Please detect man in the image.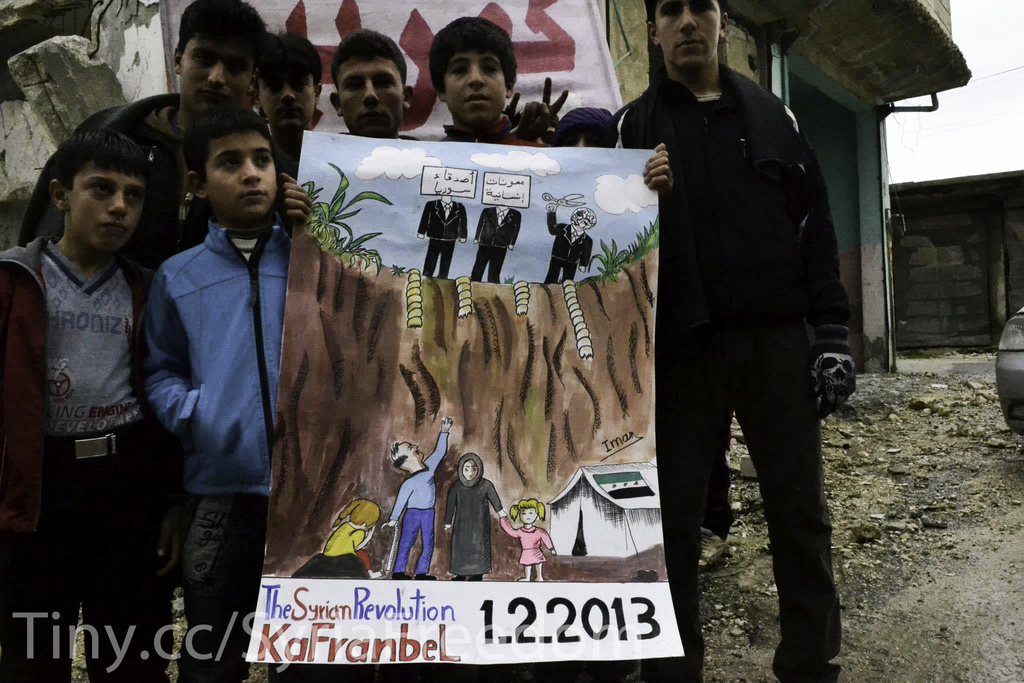
<region>283, 28, 676, 225</region>.
